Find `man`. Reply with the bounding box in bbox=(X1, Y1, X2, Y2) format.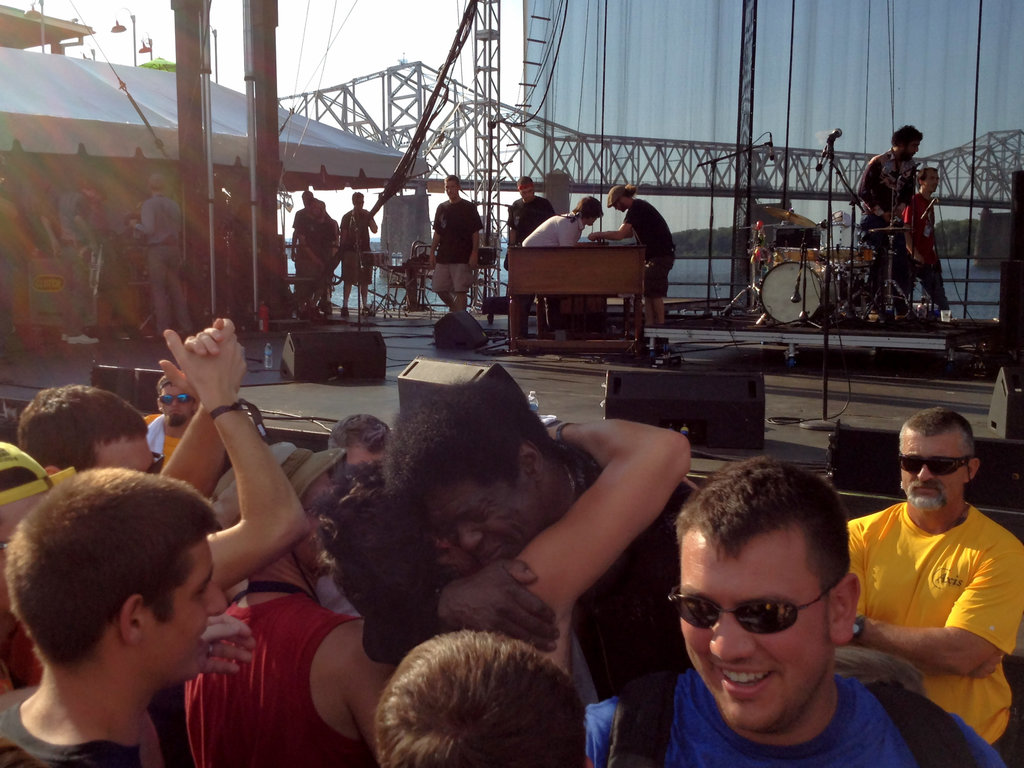
bbox=(428, 172, 483, 324).
